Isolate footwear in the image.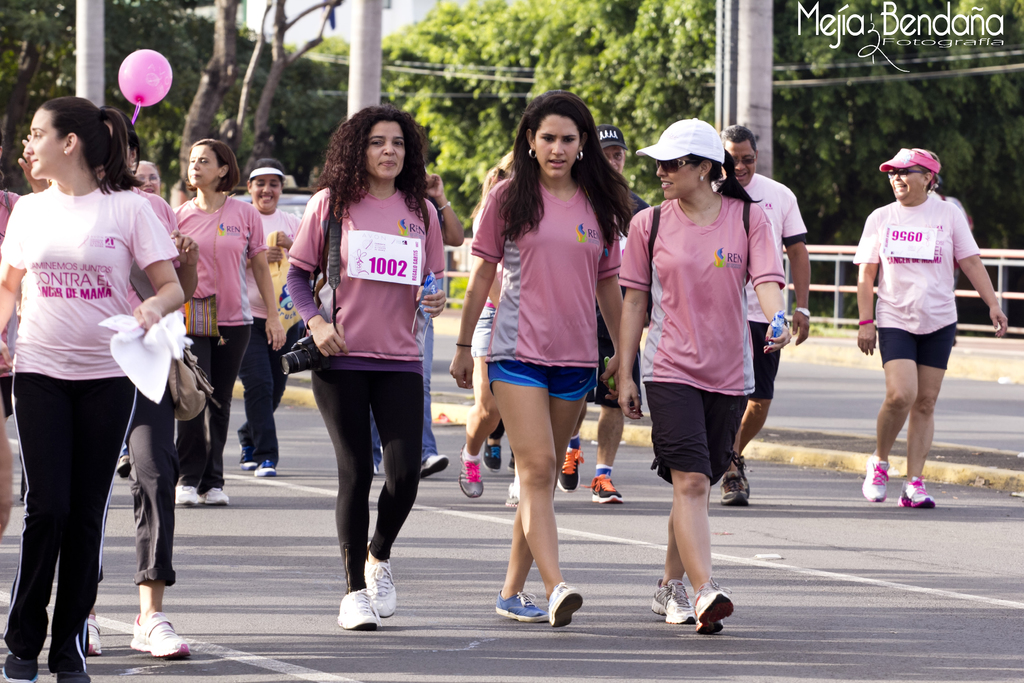
Isolated region: [458, 446, 490, 504].
